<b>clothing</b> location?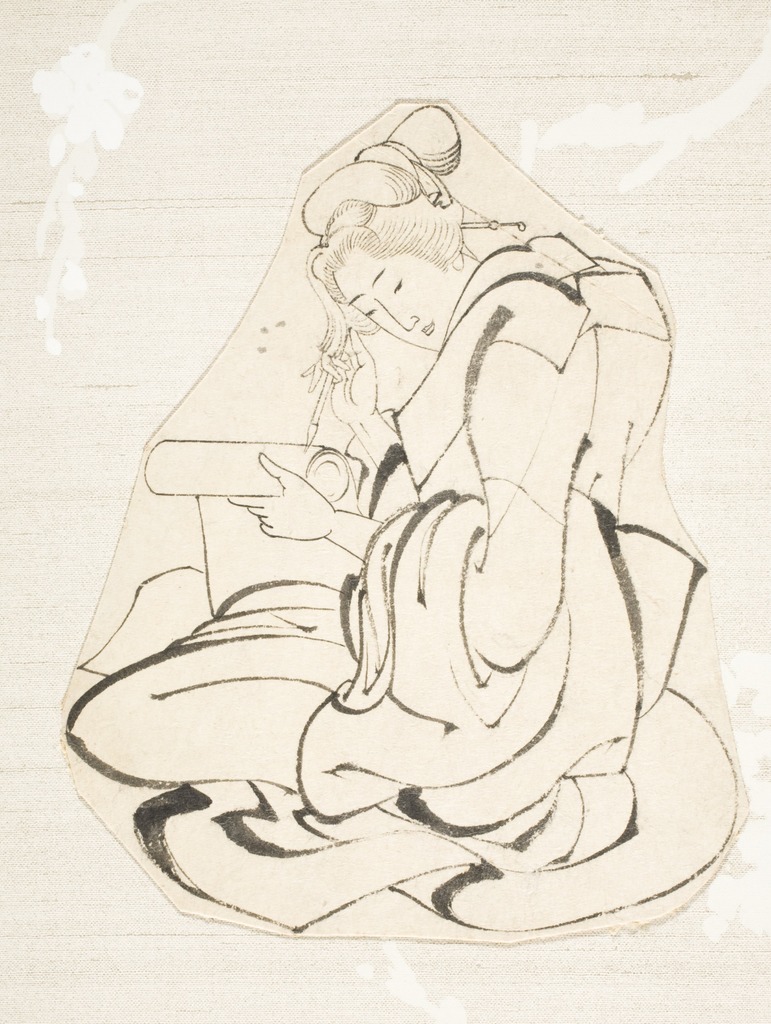
Rect(58, 228, 739, 937)
